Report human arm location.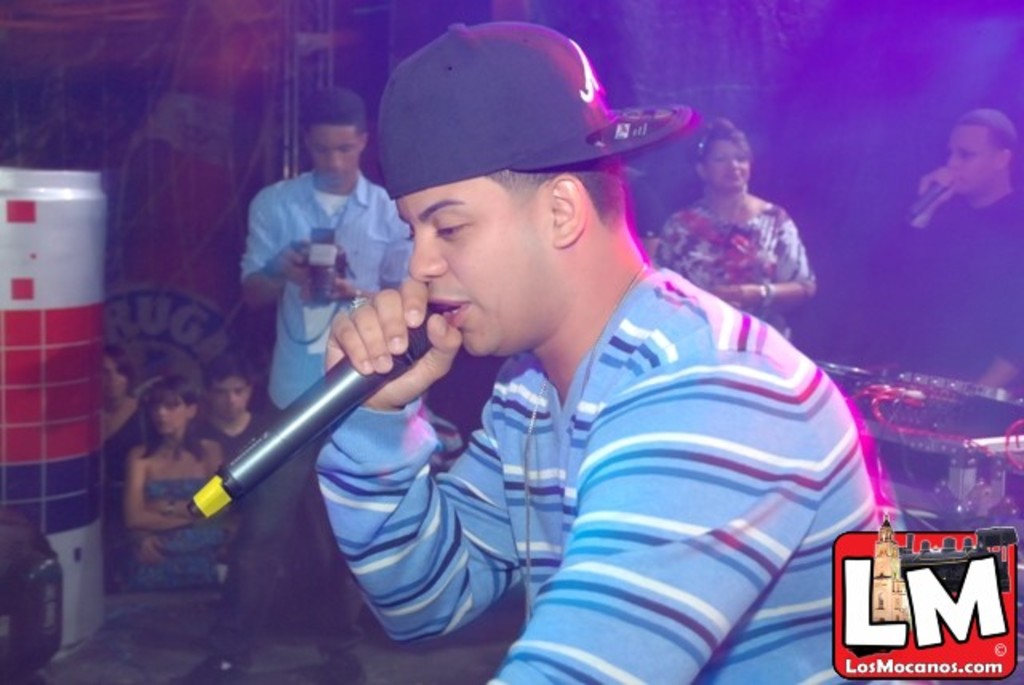
Report: 144/495/190/514.
